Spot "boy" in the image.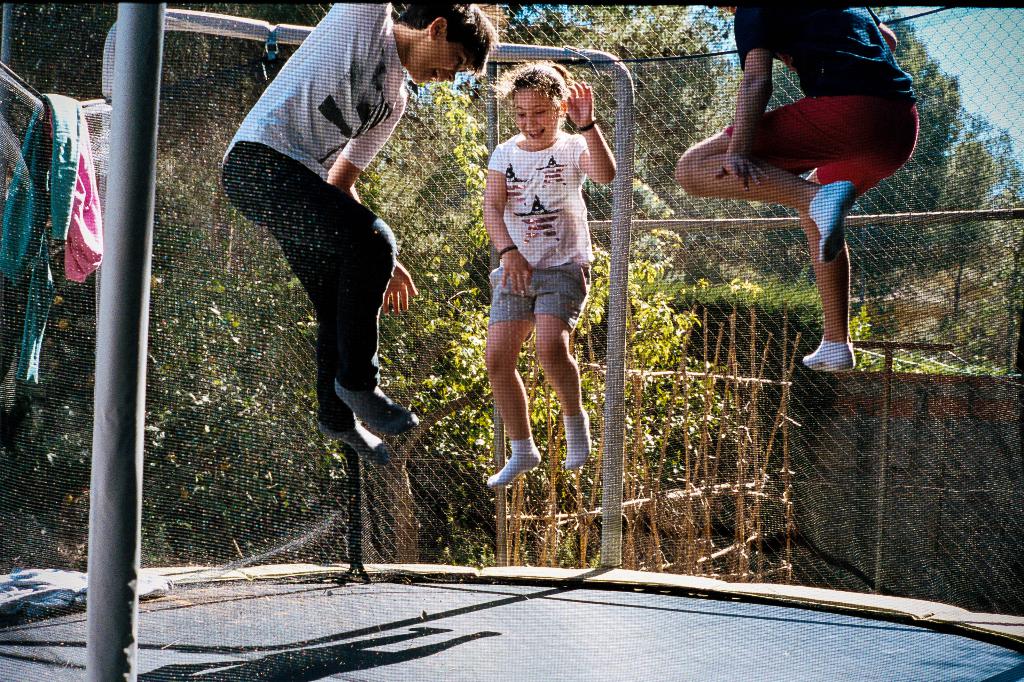
"boy" found at BBox(674, 0, 923, 373).
